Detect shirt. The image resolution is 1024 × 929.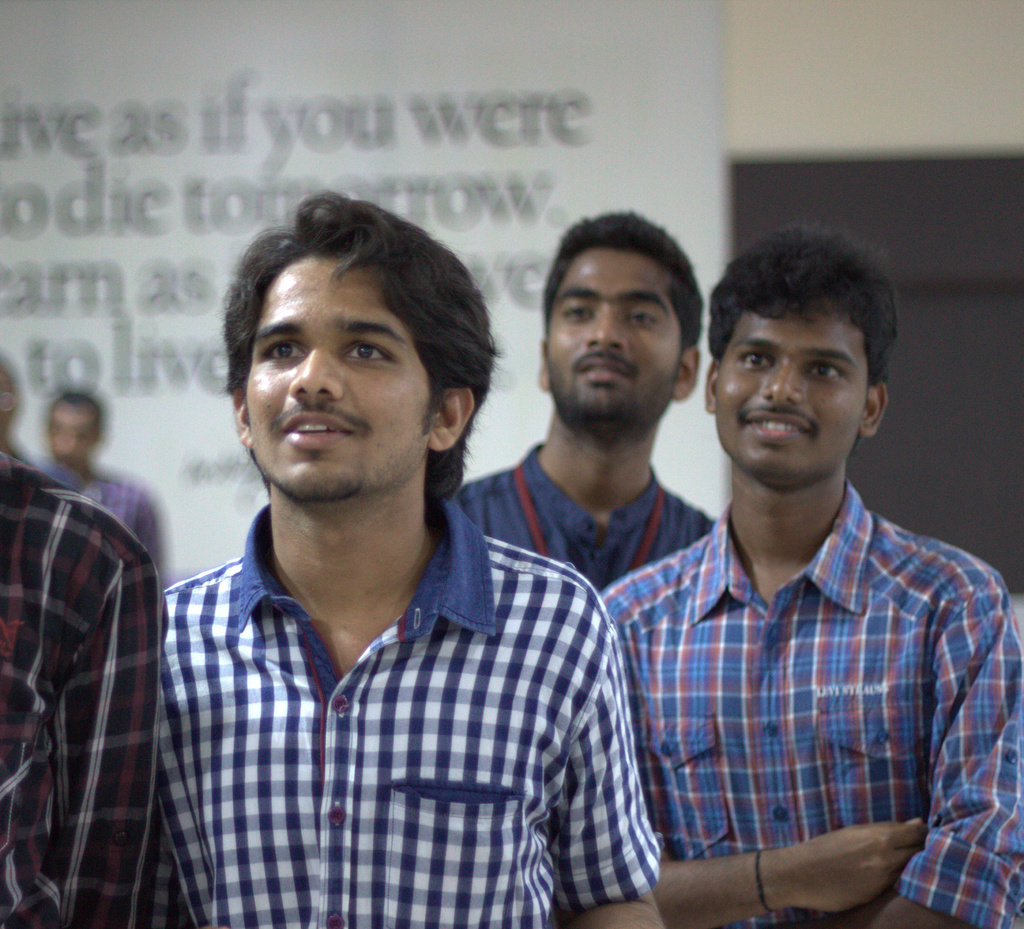
(95, 465, 658, 896).
